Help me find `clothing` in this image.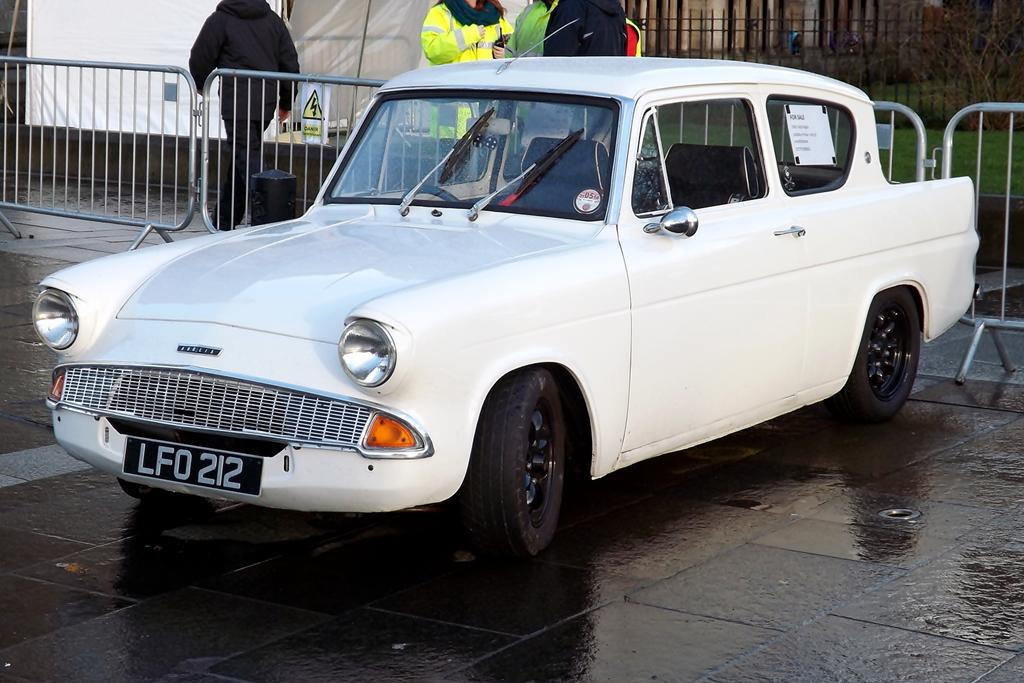
Found it: [619, 16, 642, 59].
